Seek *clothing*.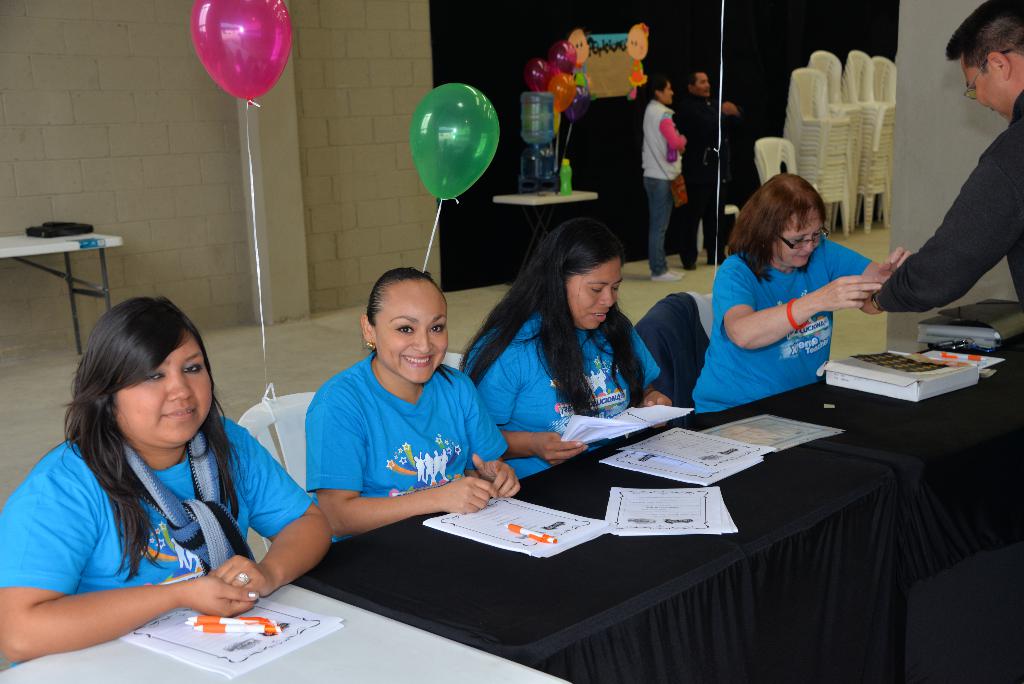
<region>641, 100, 684, 273</region>.
